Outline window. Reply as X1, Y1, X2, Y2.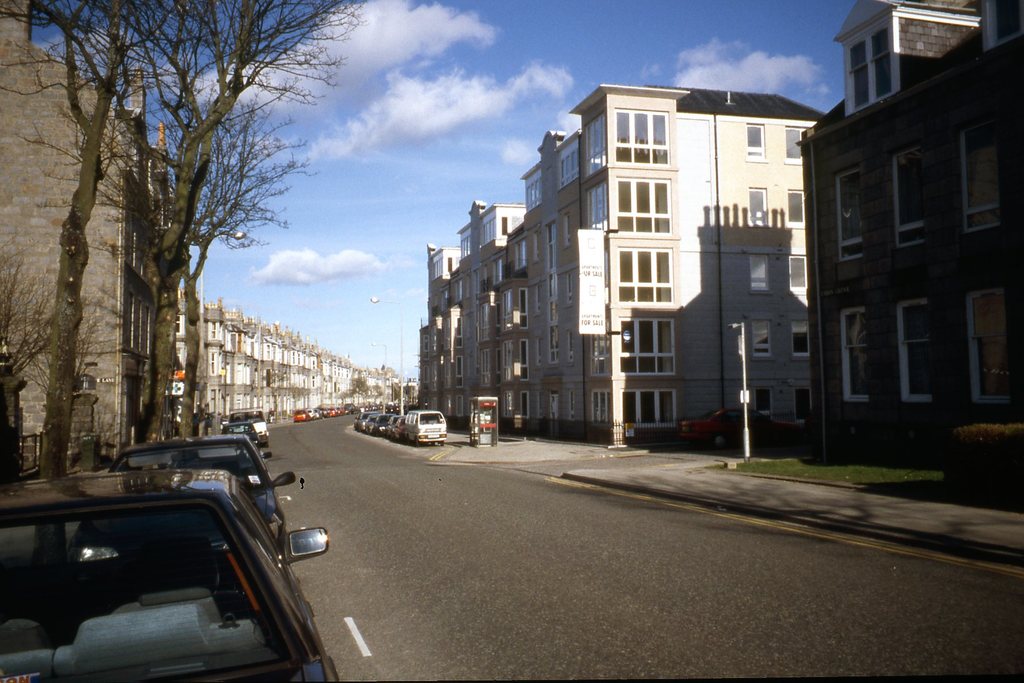
852, 42, 870, 107.
